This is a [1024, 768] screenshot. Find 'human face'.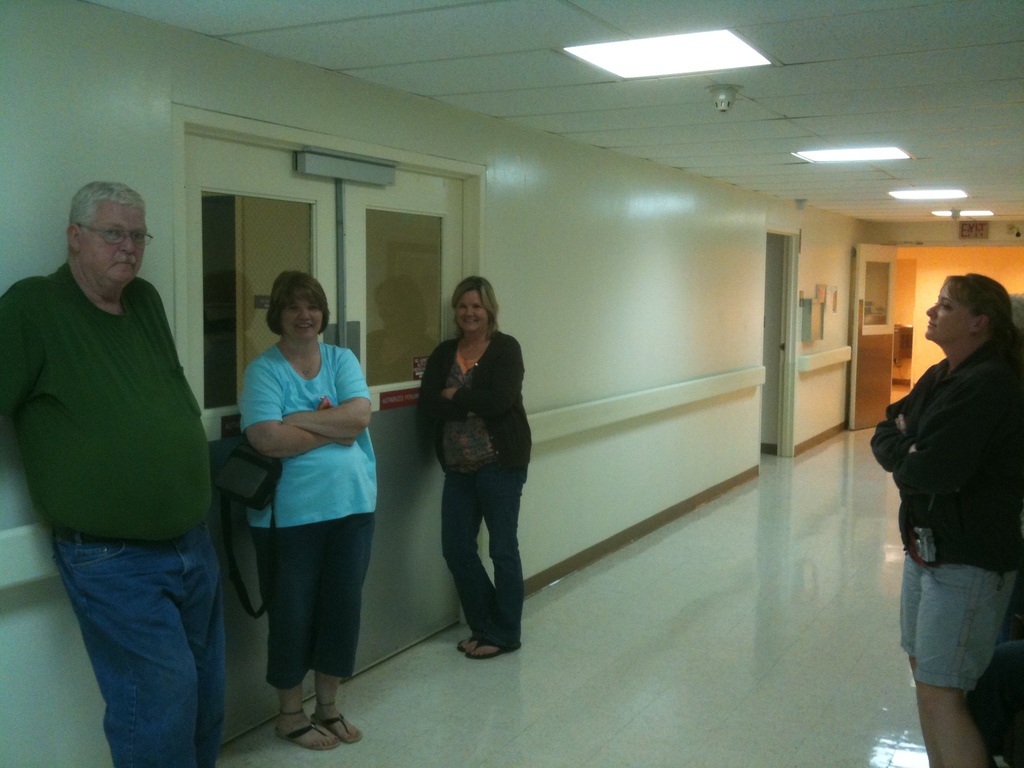
Bounding box: 282,285,324,336.
